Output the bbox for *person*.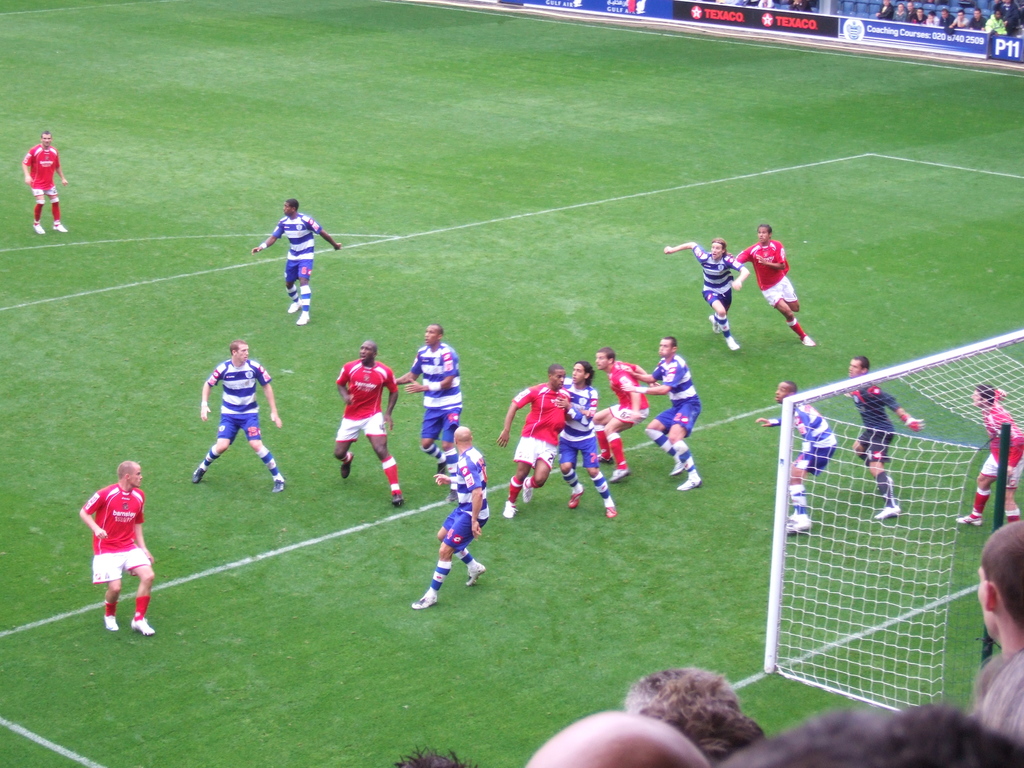
[x1=945, y1=381, x2=1023, y2=527].
